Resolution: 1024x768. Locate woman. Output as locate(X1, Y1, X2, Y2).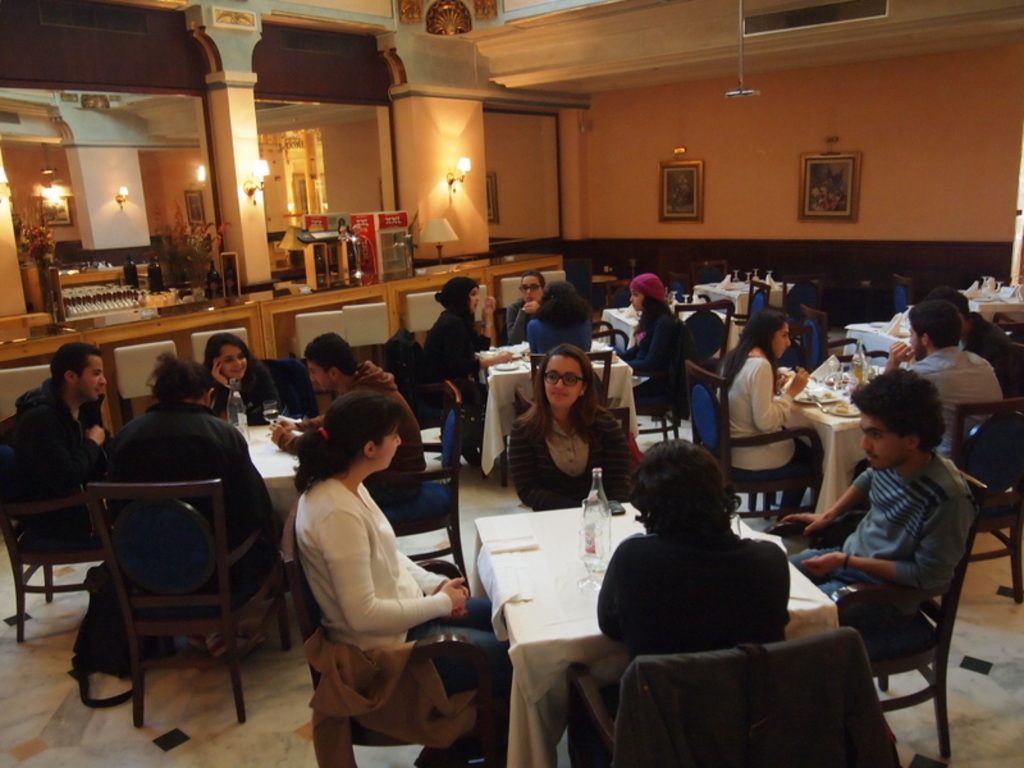
locate(572, 435, 785, 767).
